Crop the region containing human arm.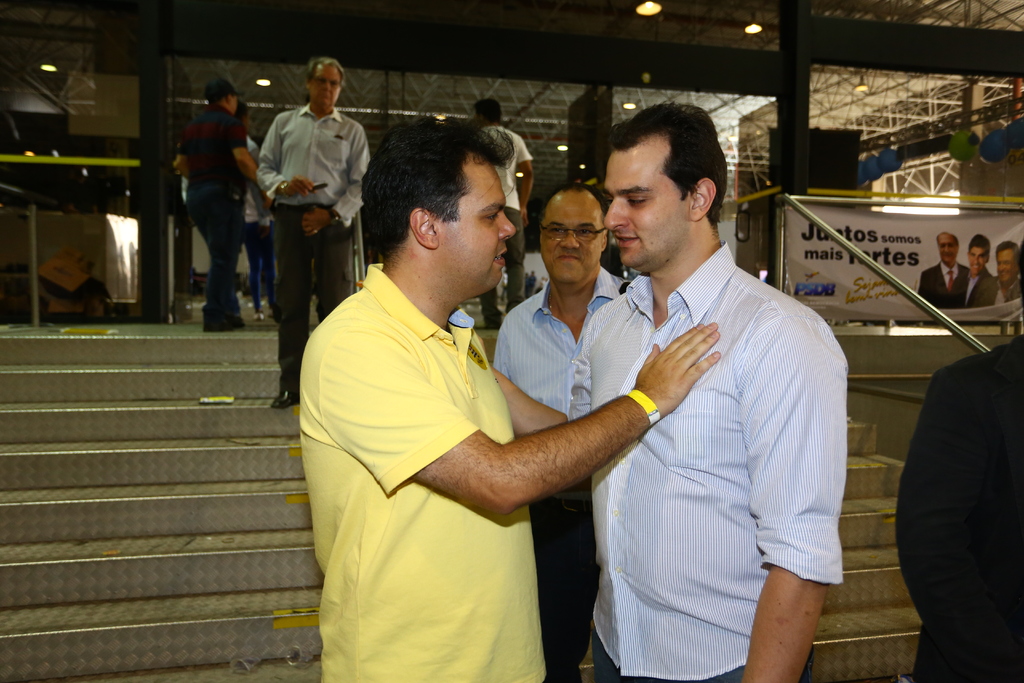
Crop region: (left=217, top=120, right=269, bottom=180).
